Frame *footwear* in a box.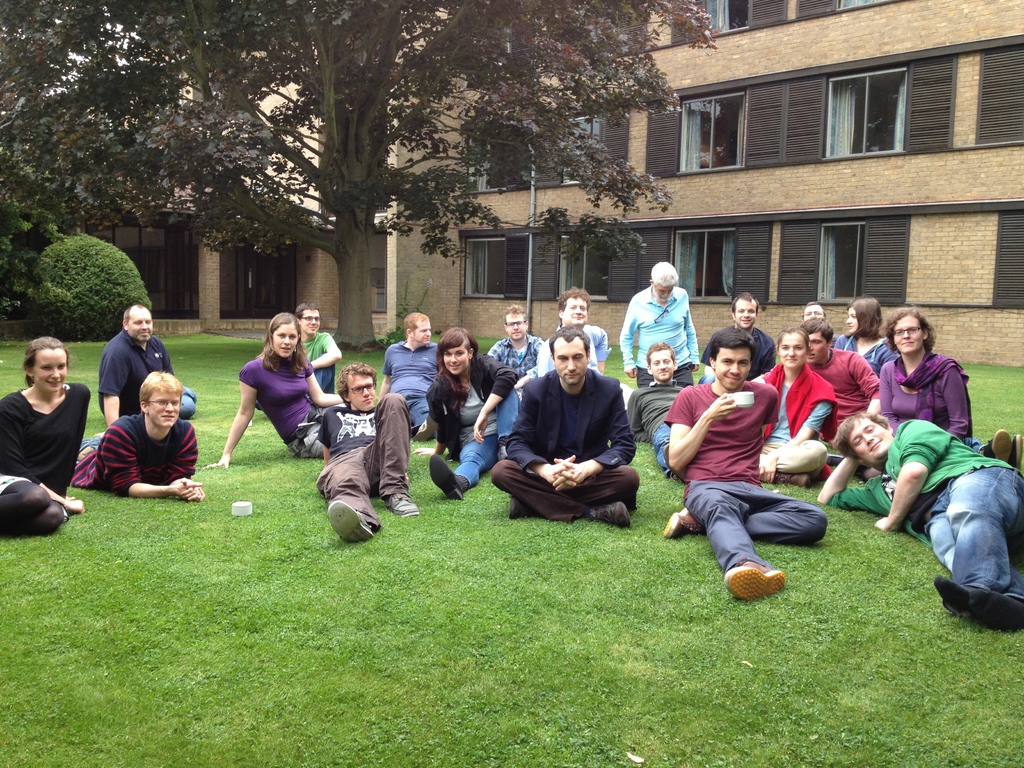
region(978, 429, 1014, 461).
